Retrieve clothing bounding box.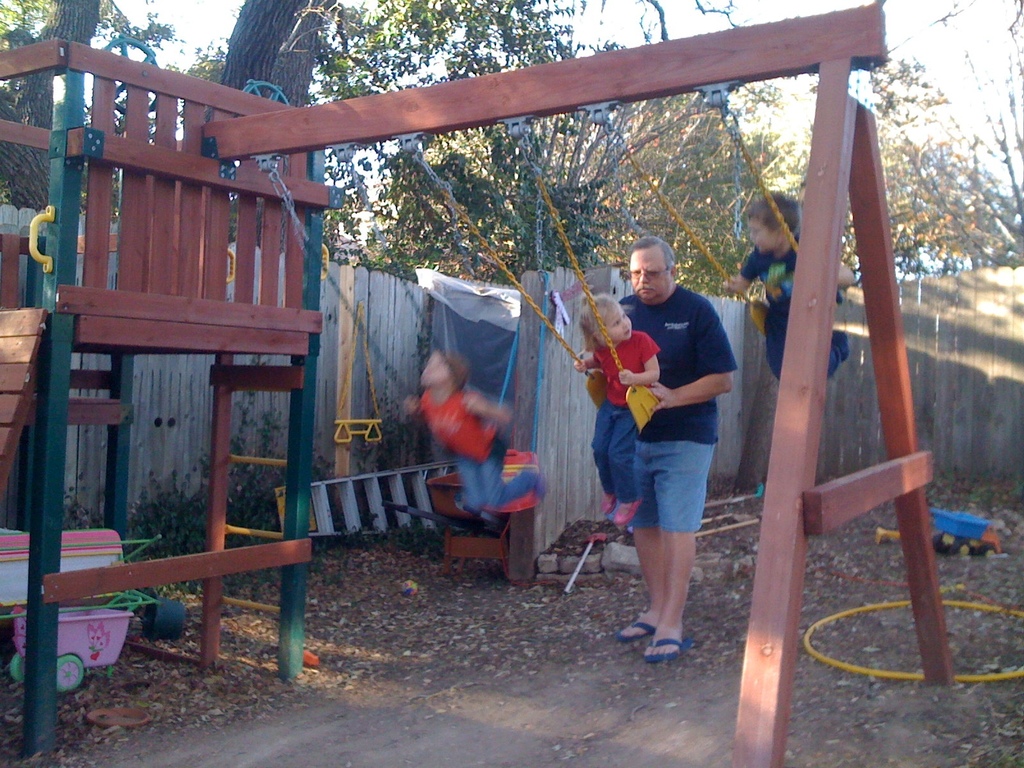
Bounding box: (x1=739, y1=233, x2=849, y2=381).
